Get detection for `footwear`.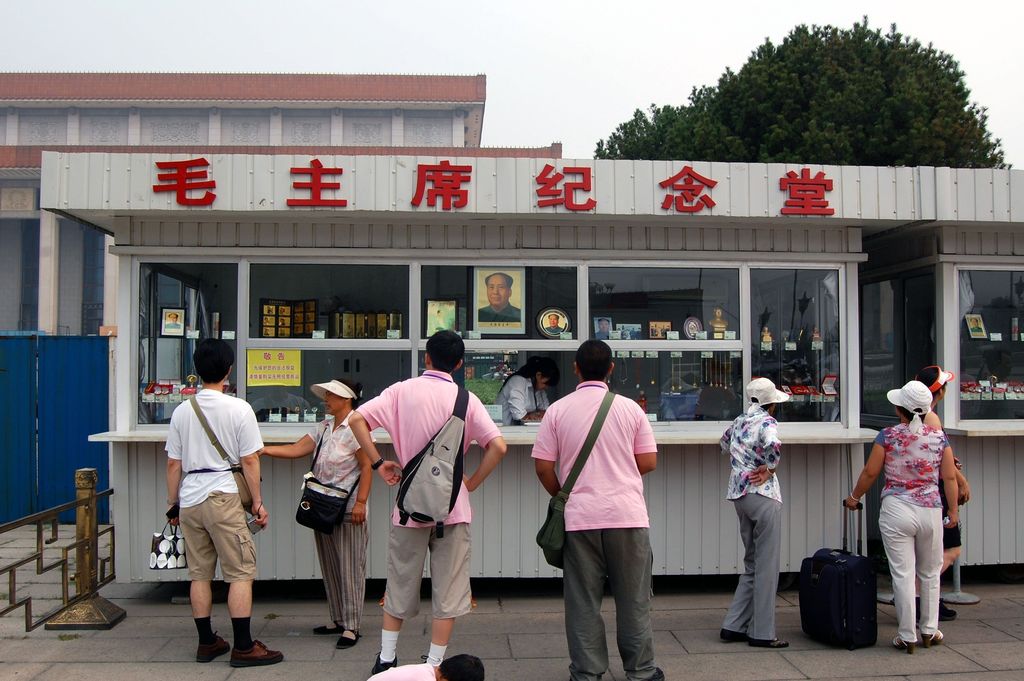
Detection: 941,598,957,621.
